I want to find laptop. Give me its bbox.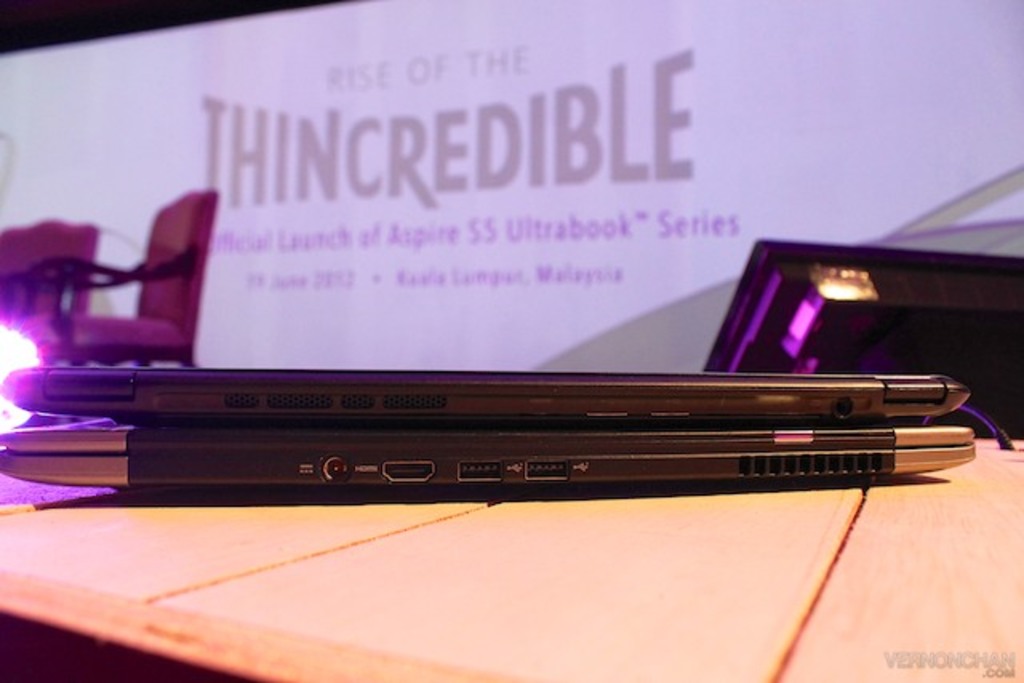
bbox=[0, 363, 971, 427].
